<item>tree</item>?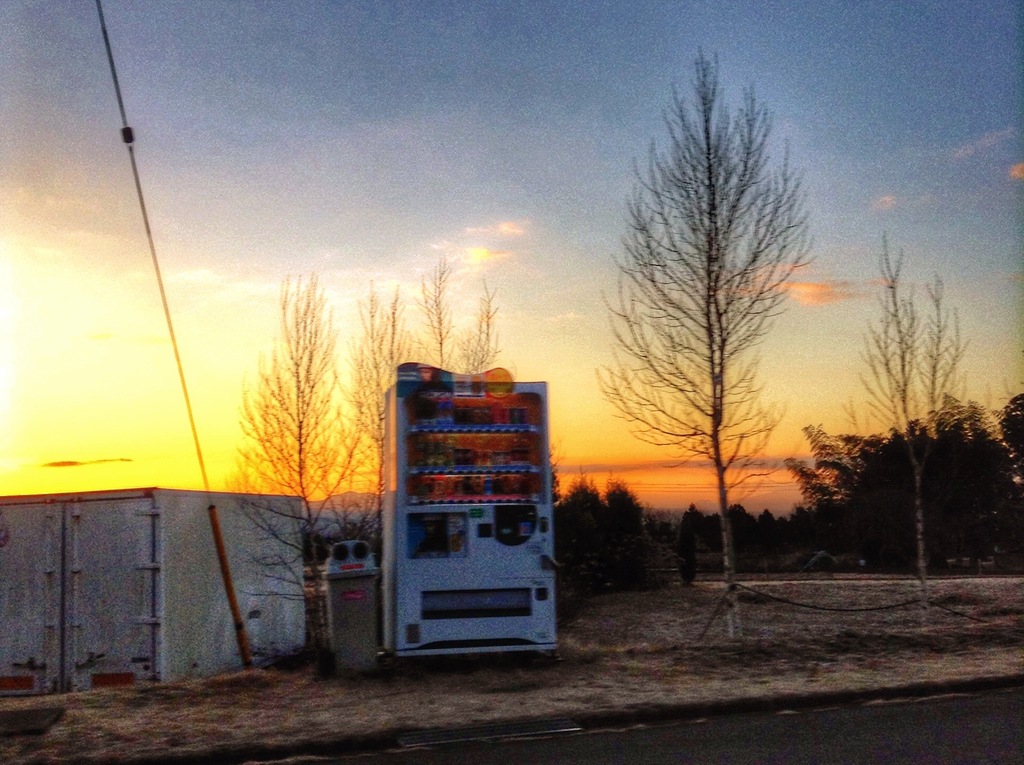
(847, 241, 975, 597)
